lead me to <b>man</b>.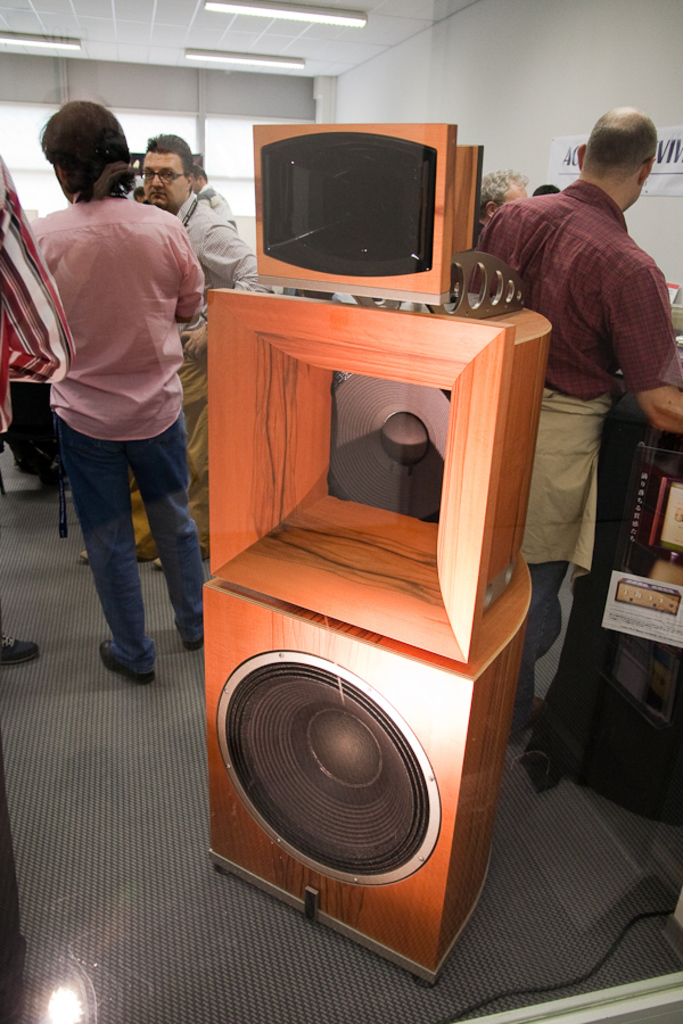
Lead to select_region(30, 93, 208, 676).
